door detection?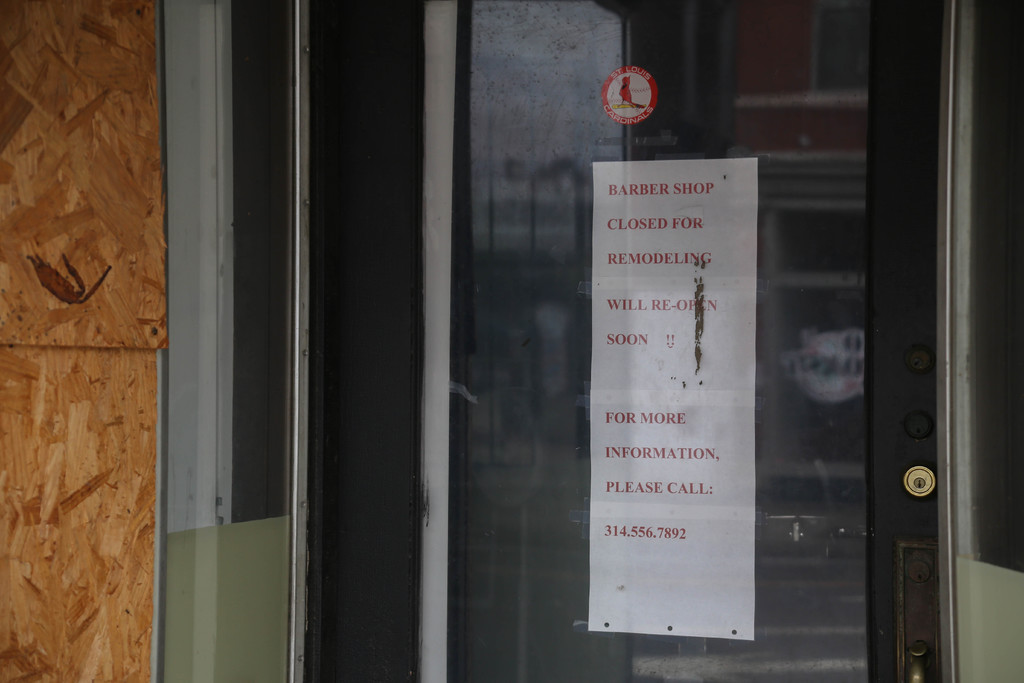
(left=182, top=0, right=470, bottom=668)
